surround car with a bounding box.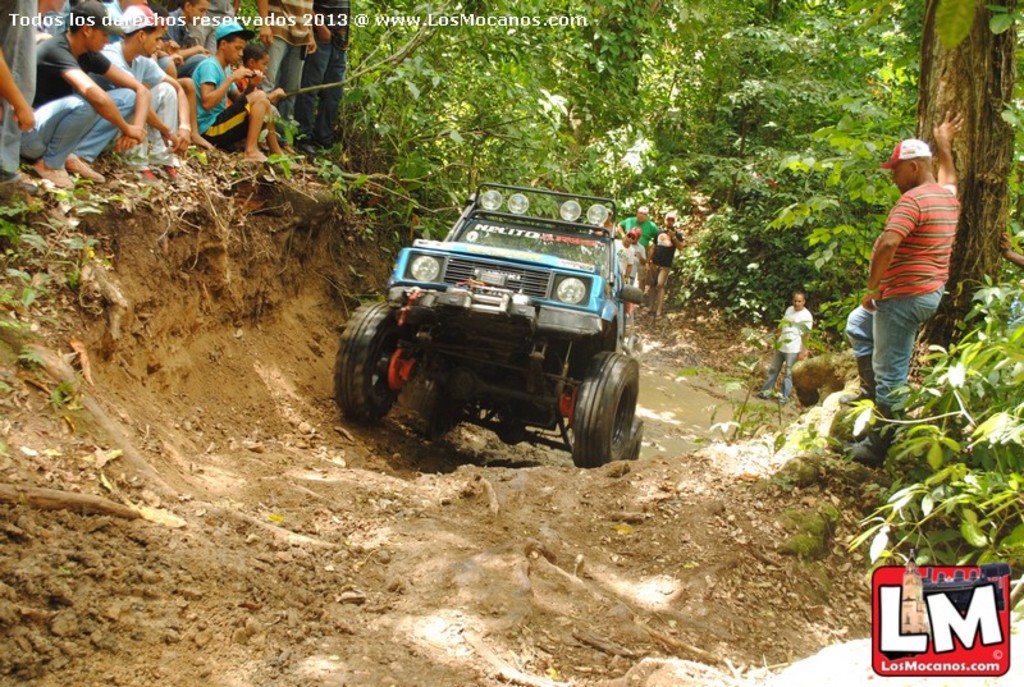
Rect(326, 161, 666, 476).
